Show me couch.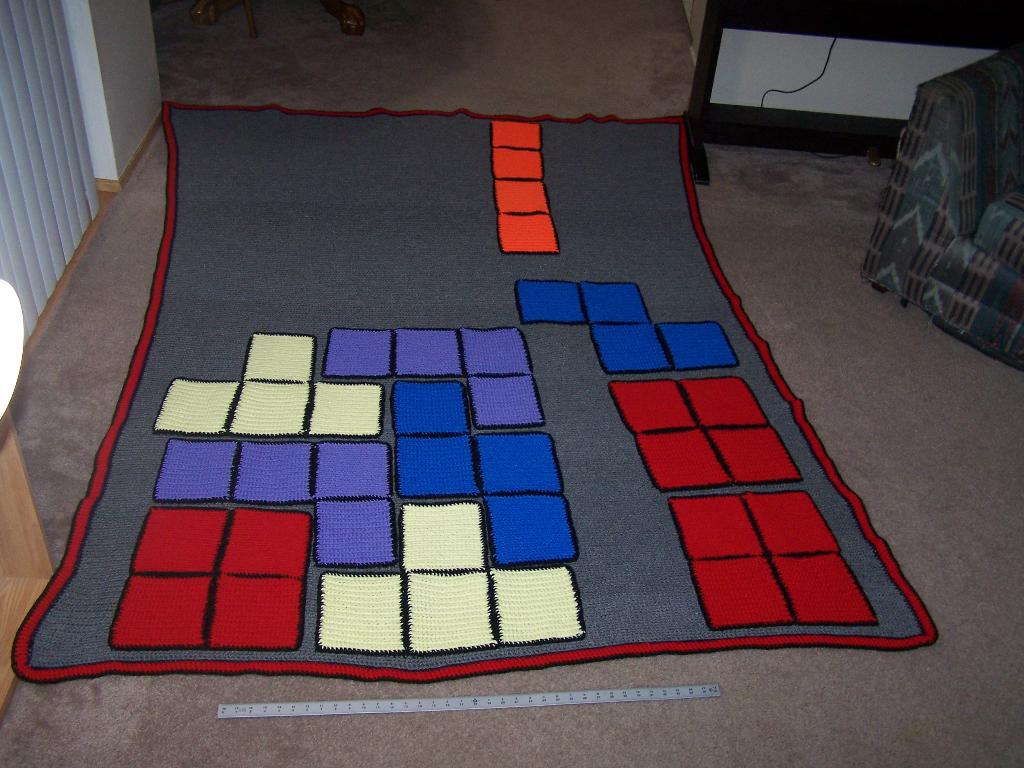
couch is here: <region>860, 41, 1023, 371</region>.
